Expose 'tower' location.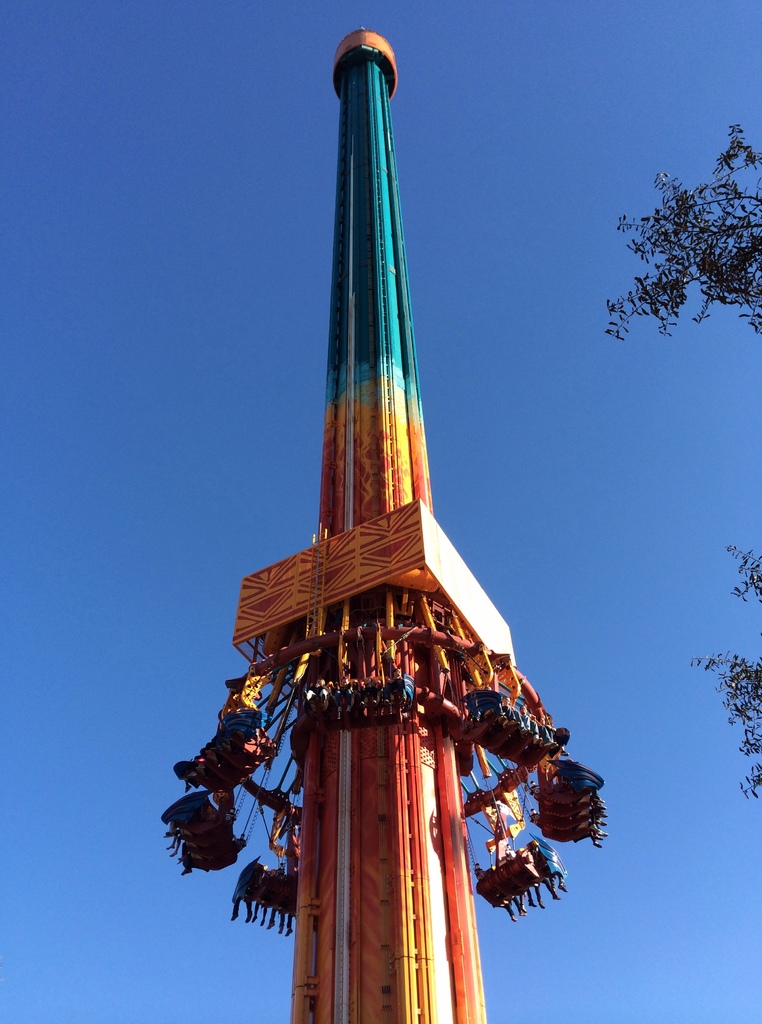
Exposed at crop(163, 27, 601, 1023).
